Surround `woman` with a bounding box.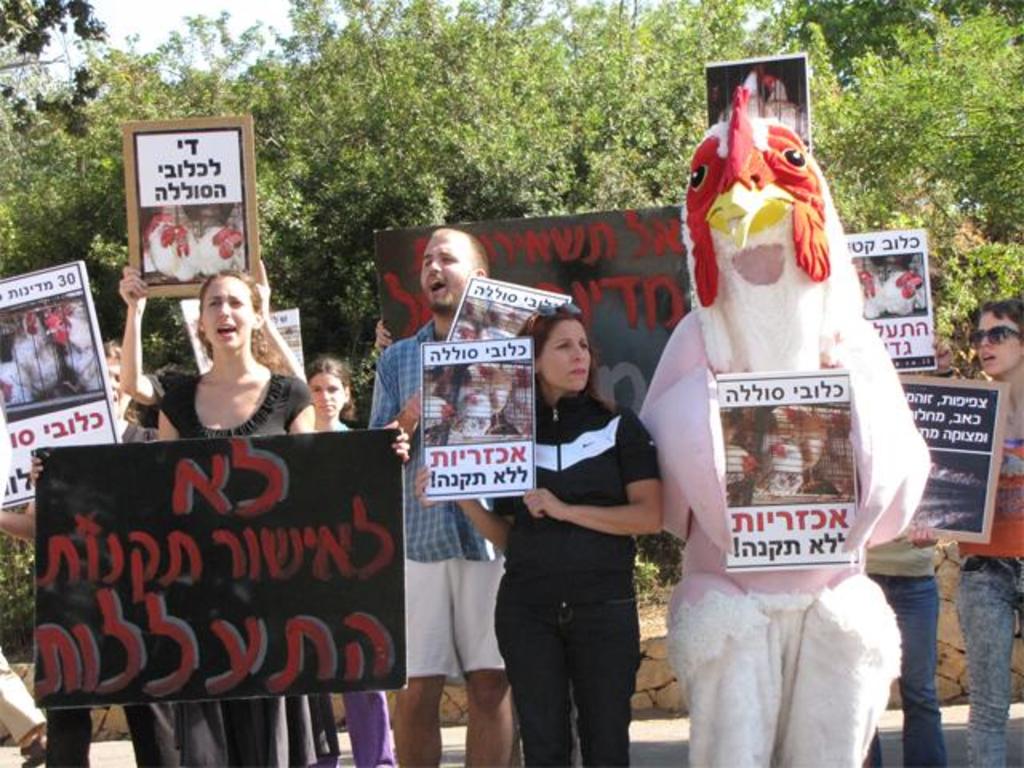
select_region(112, 270, 320, 763).
